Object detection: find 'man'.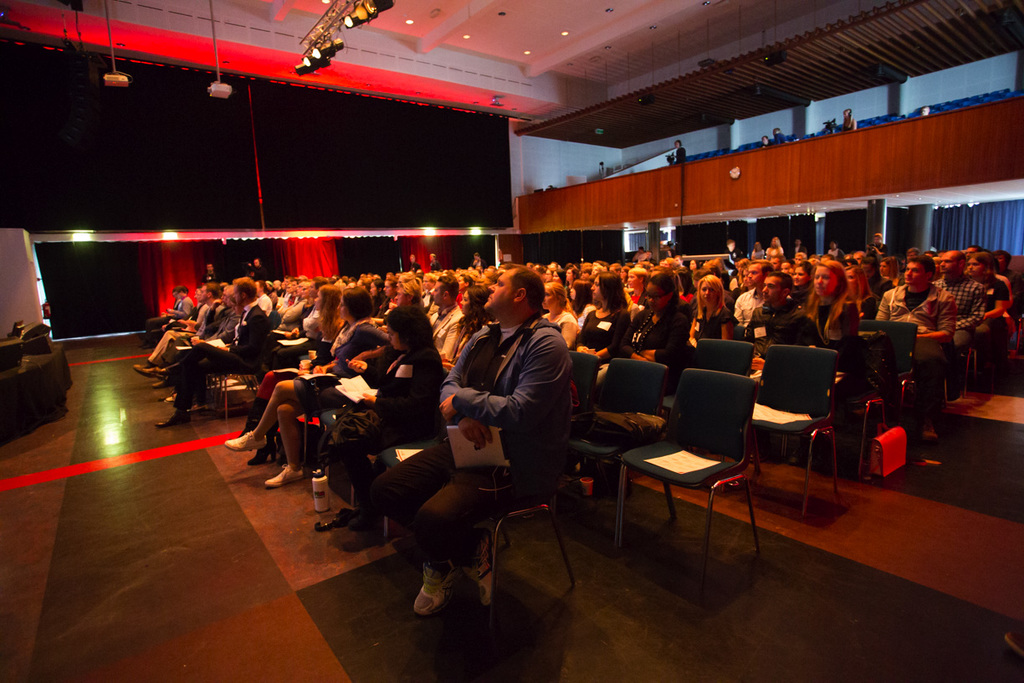
bbox=(411, 260, 581, 595).
